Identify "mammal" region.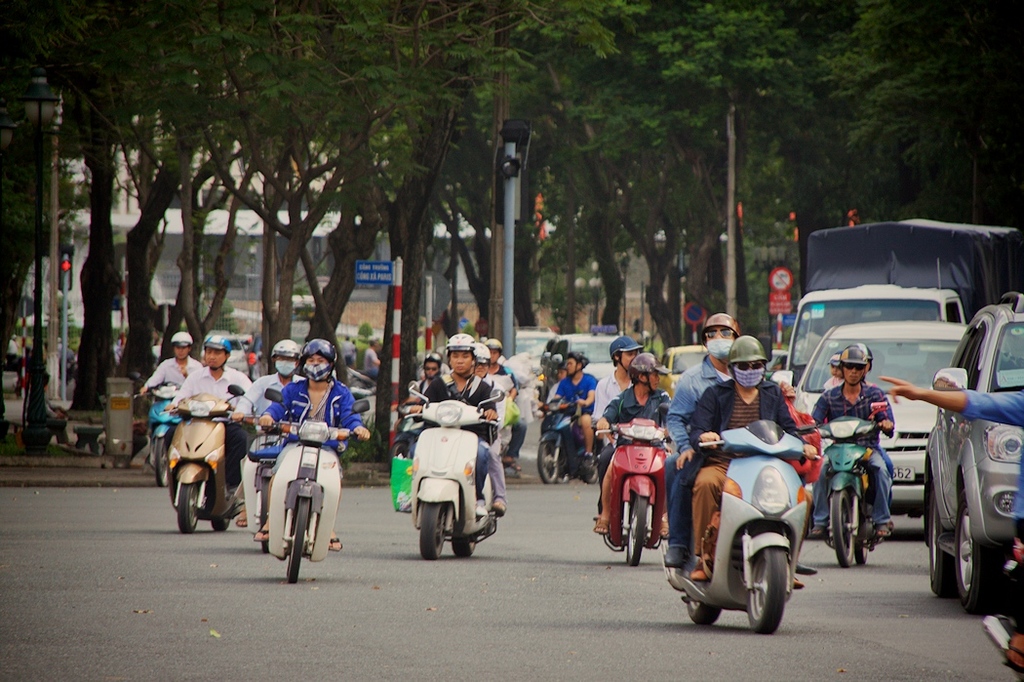
Region: 677/337/816/583.
